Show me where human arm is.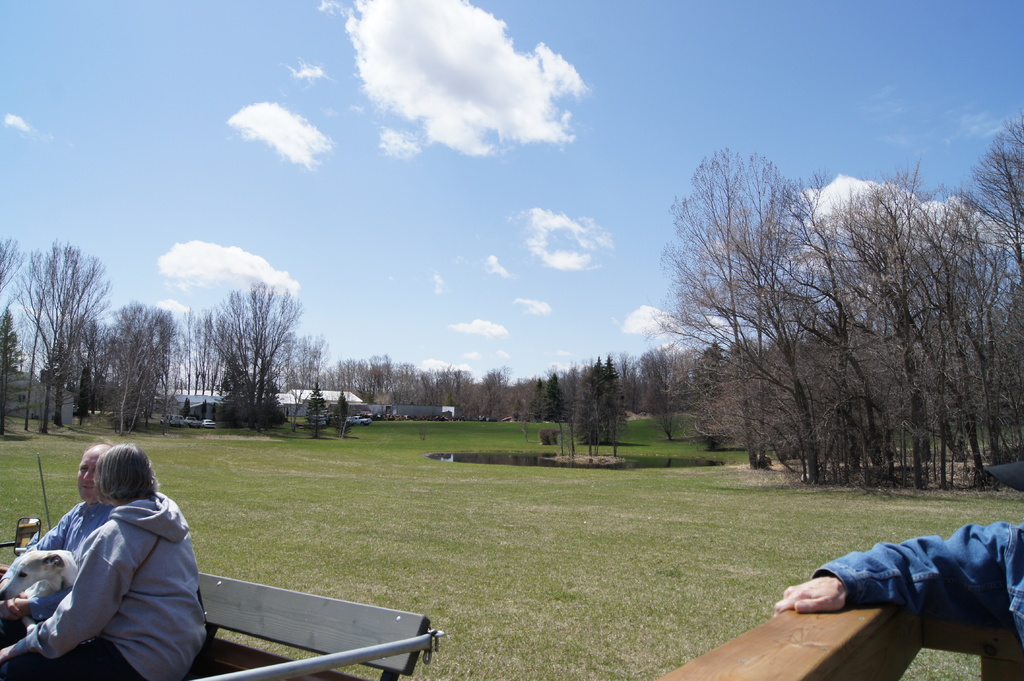
human arm is at pyautogui.locateOnScreen(2, 588, 72, 618).
